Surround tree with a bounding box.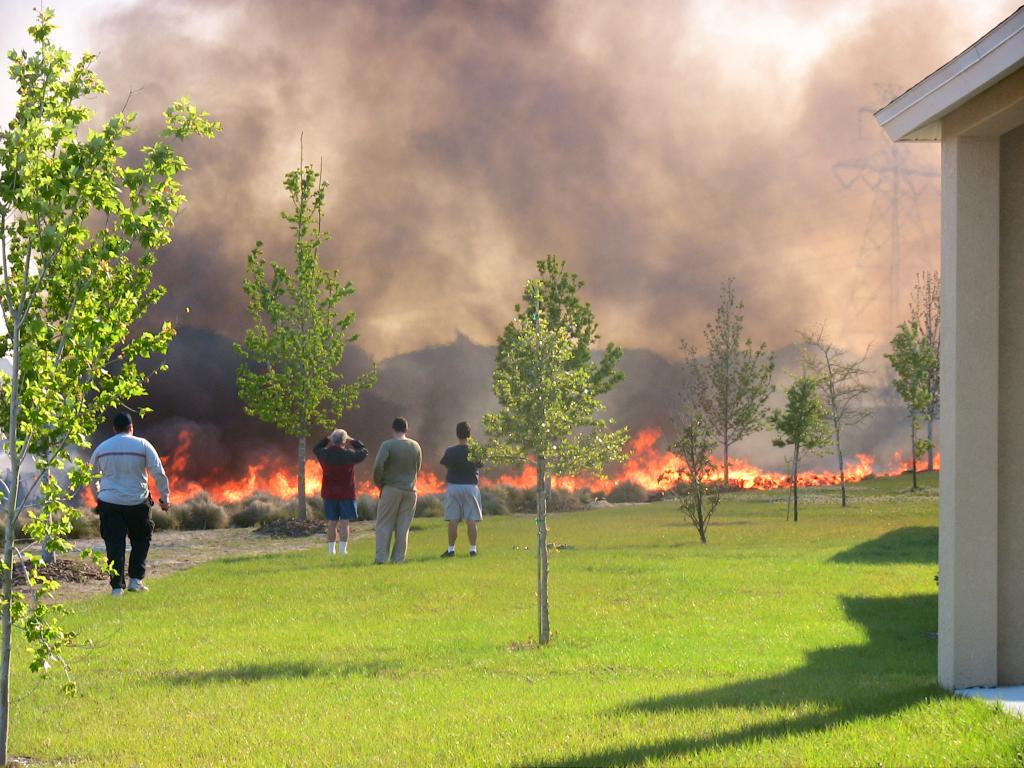
crop(762, 360, 833, 524).
